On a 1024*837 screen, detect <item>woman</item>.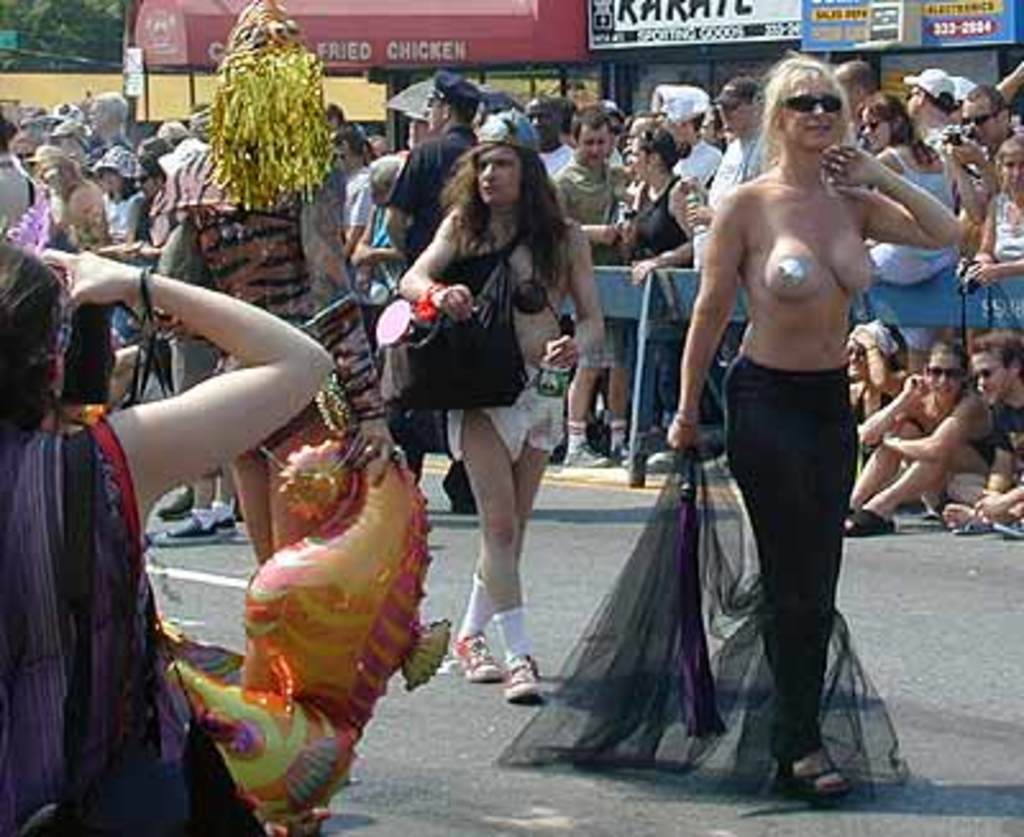
<region>842, 333, 991, 535</region>.
